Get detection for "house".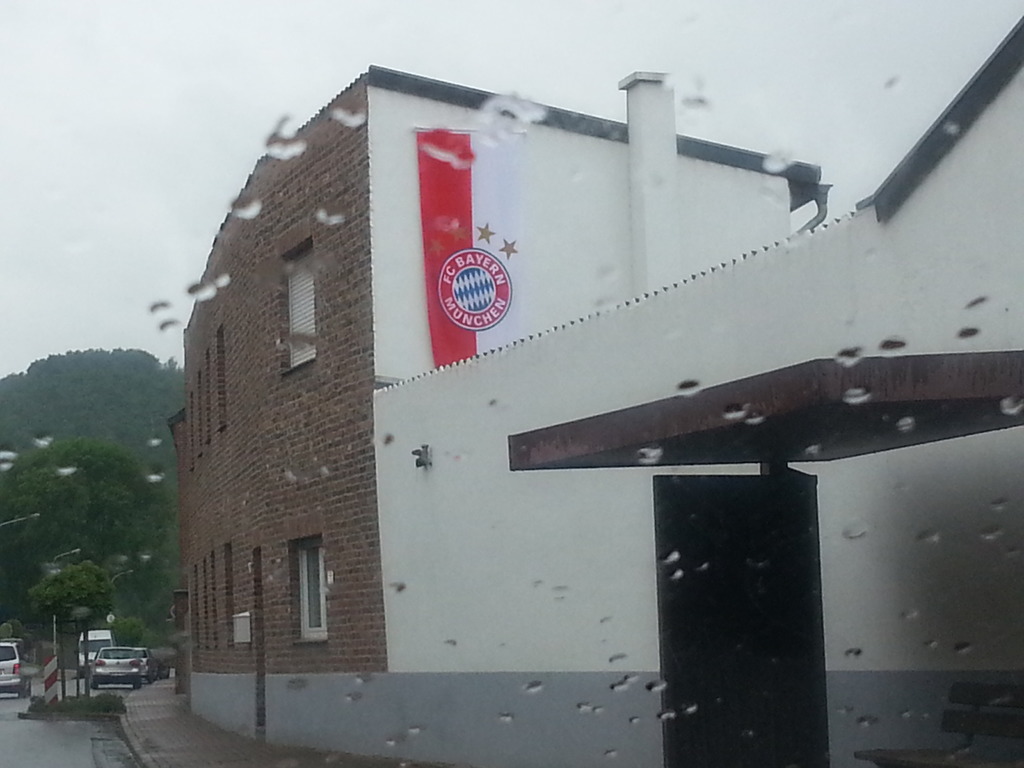
Detection: 103 0 954 767.
